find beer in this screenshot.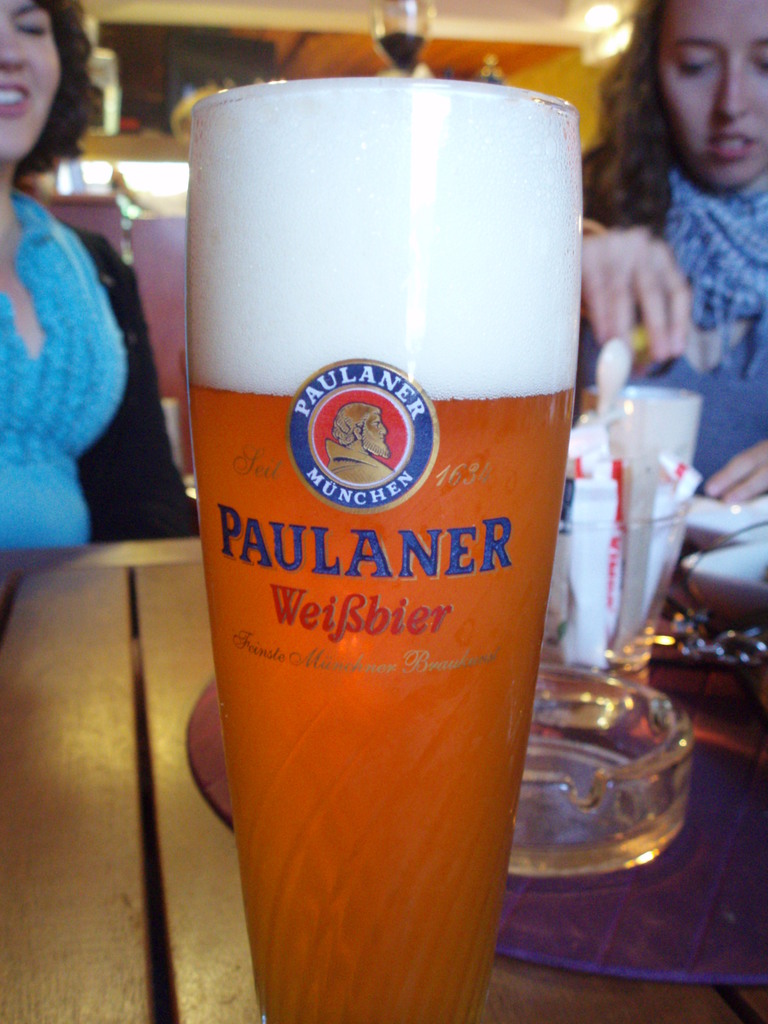
The bounding box for beer is (196, 81, 577, 1020).
